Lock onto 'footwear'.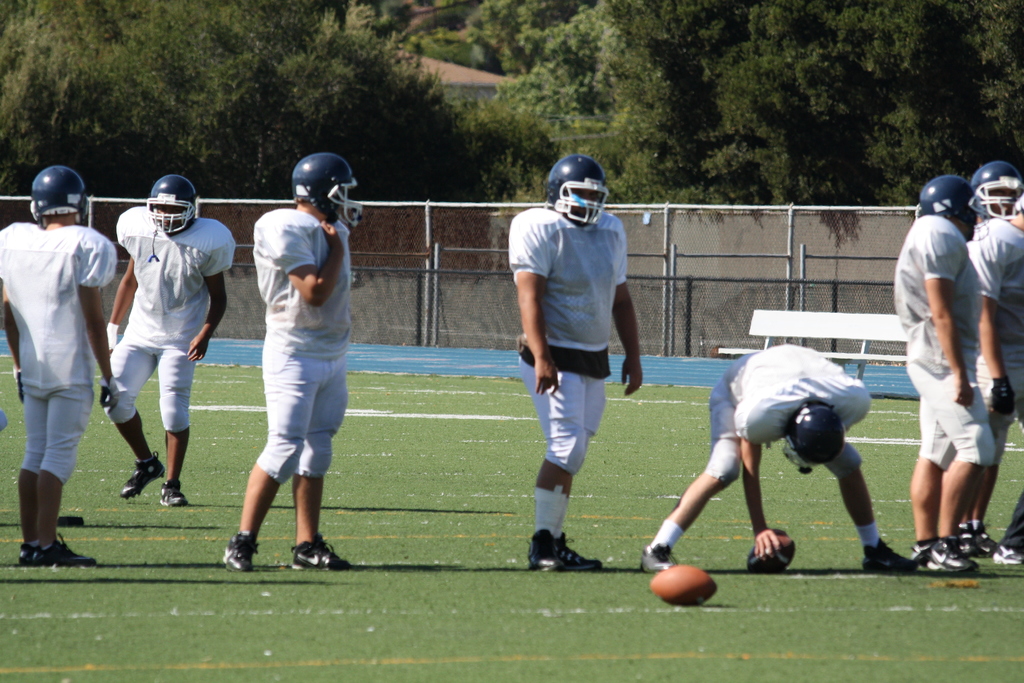
Locked: <region>155, 479, 187, 505</region>.
